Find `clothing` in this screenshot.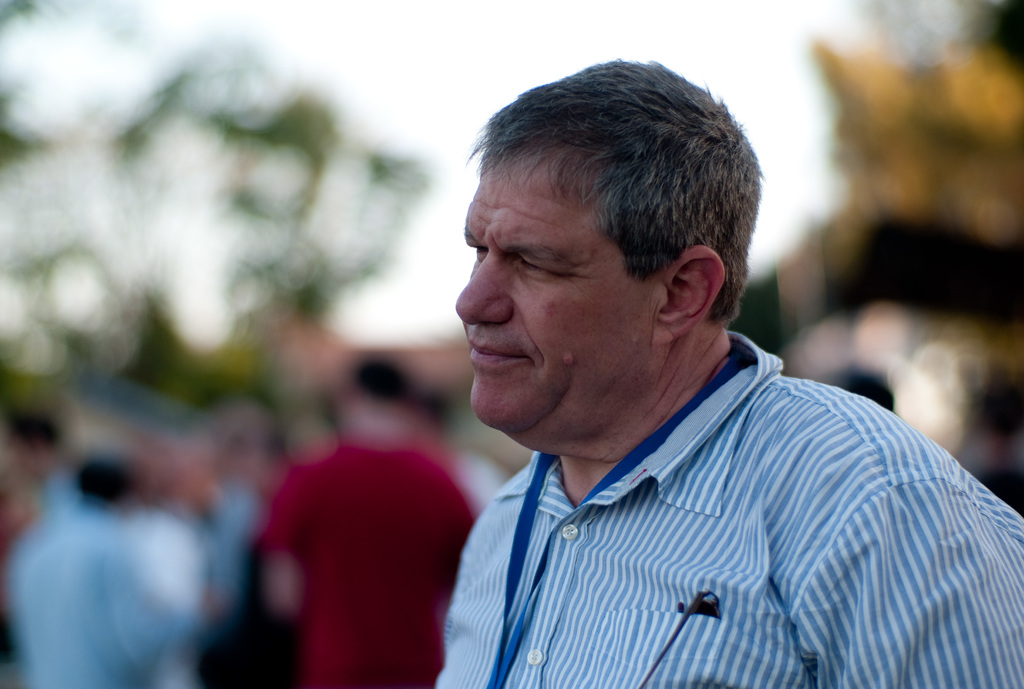
The bounding box for `clothing` is region(270, 426, 483, 688).
